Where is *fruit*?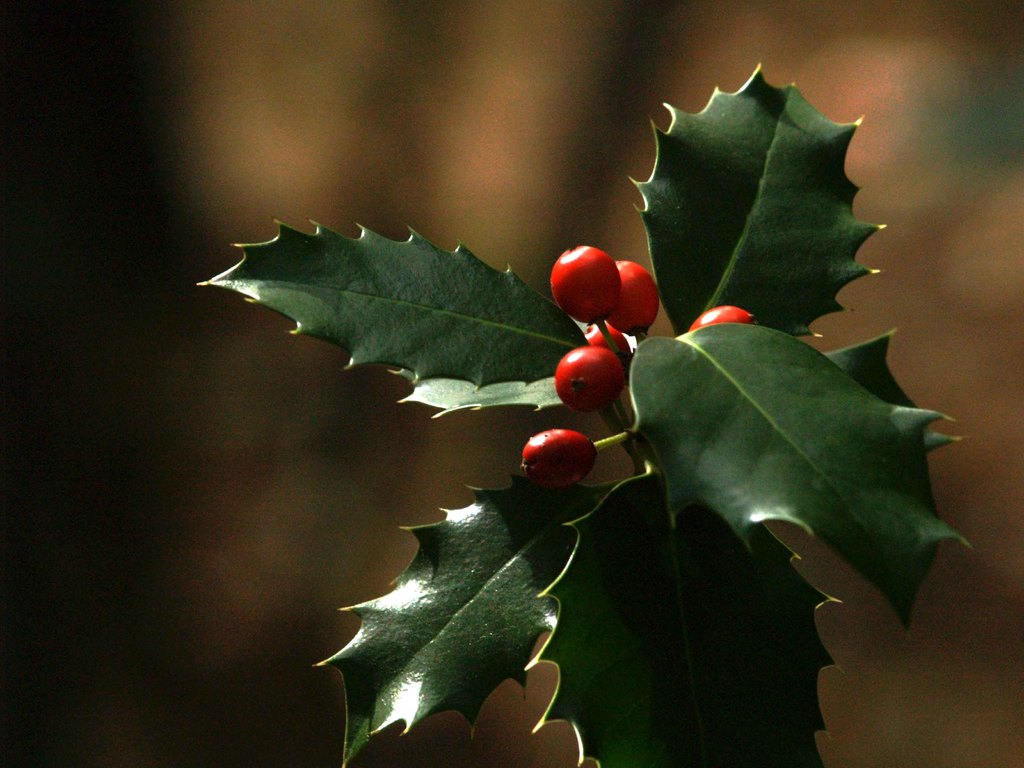
552, 337, 634, 416.
